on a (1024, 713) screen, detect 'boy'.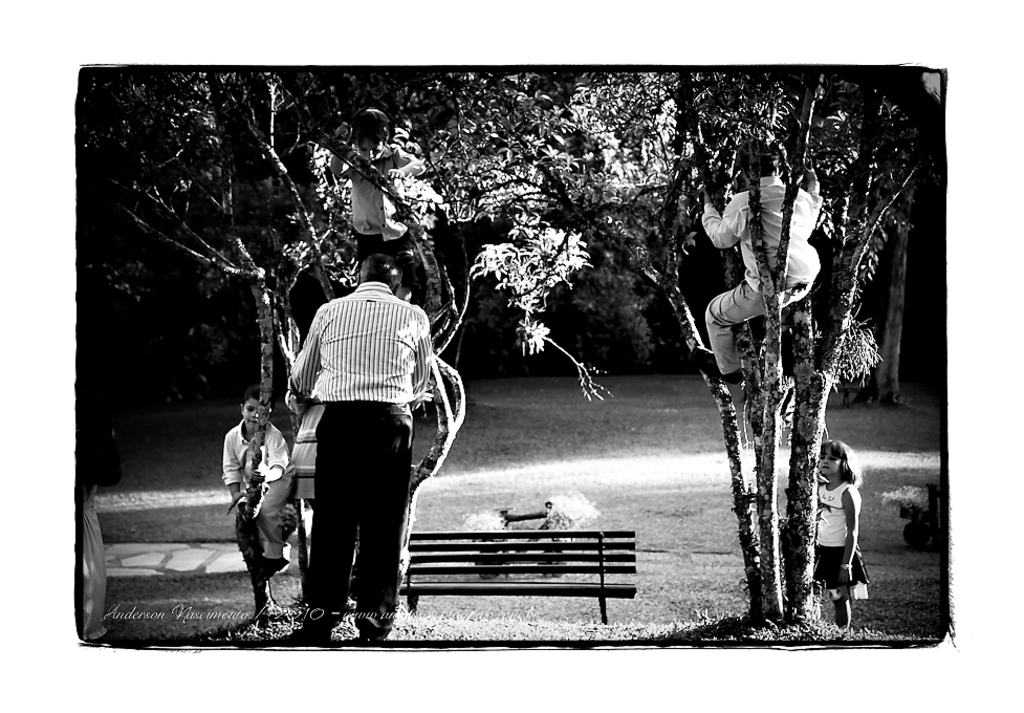
x1=222 y1=385 x2=296 y2=583.
